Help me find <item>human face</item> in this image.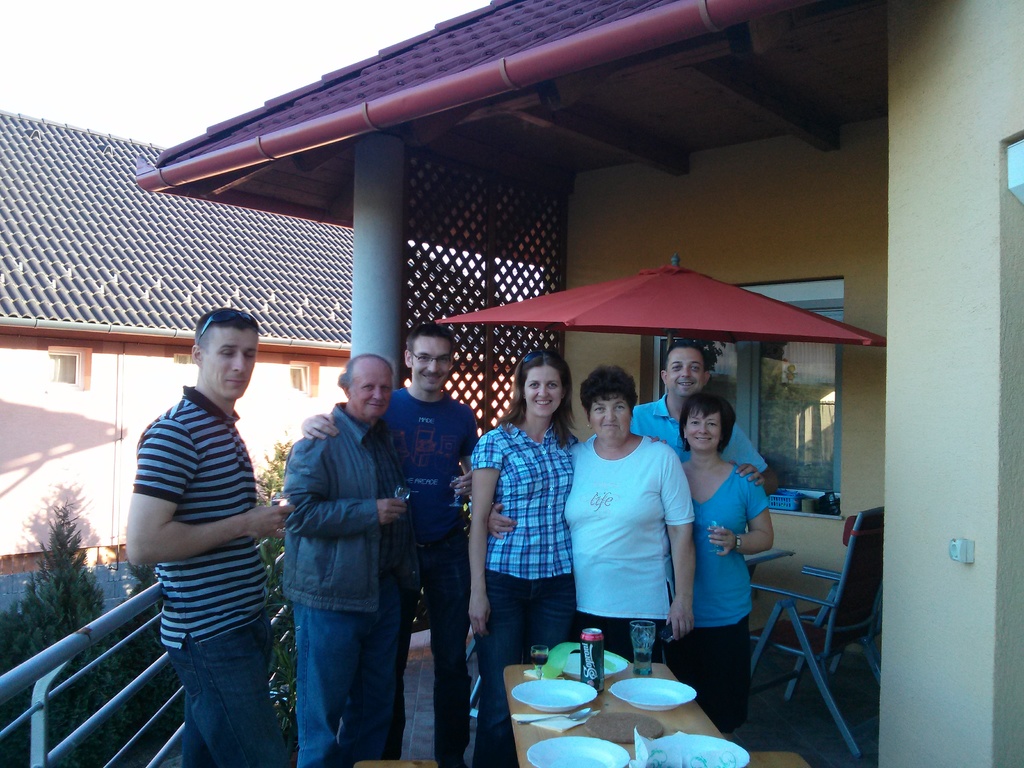
Found it: <box>589,398,630,442</box>.
